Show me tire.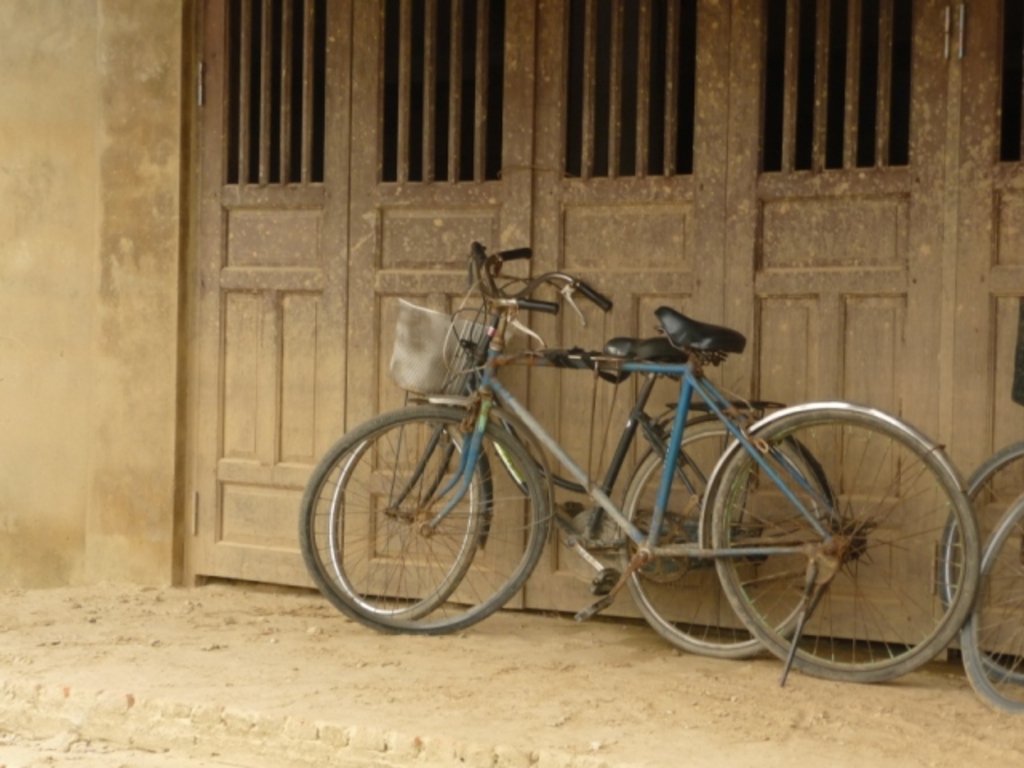
tire is here: x1=960 y1=490 x2=1022 y2=712.
